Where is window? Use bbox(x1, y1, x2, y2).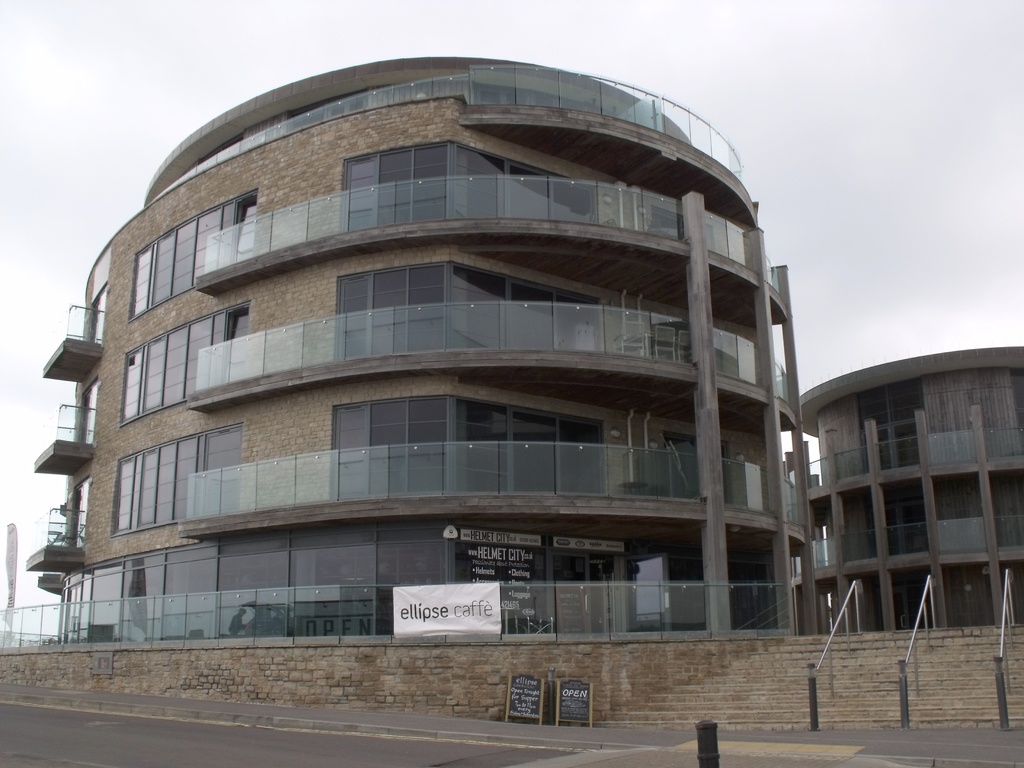
bbox(129, 189, 259, 316).
